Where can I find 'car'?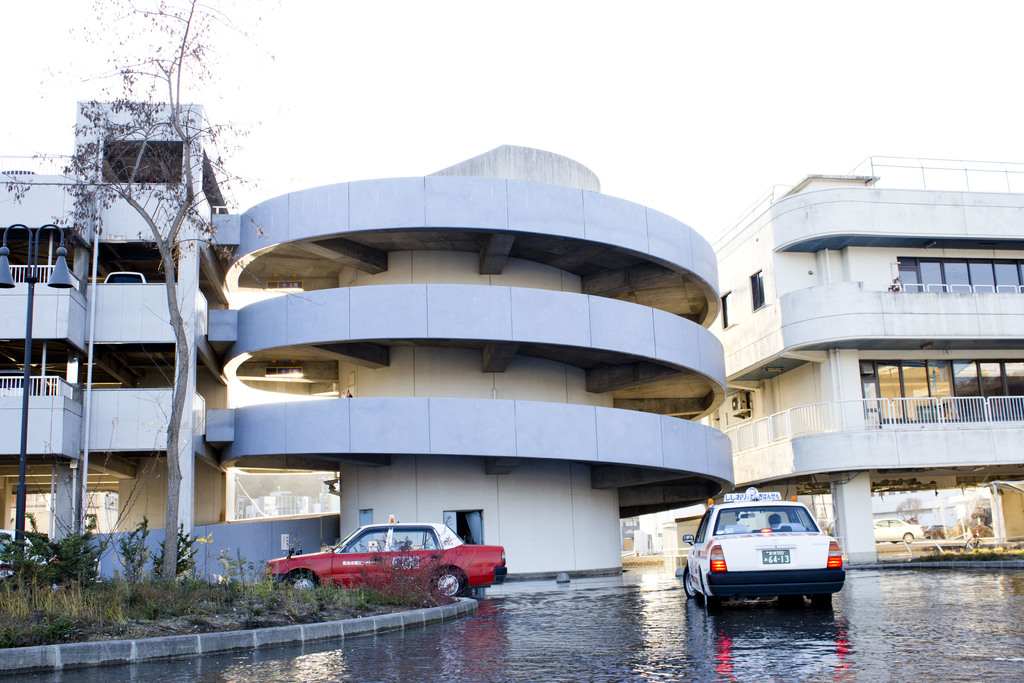
You can find it at (x1=683, y1=486, x2=848, y2=614).
